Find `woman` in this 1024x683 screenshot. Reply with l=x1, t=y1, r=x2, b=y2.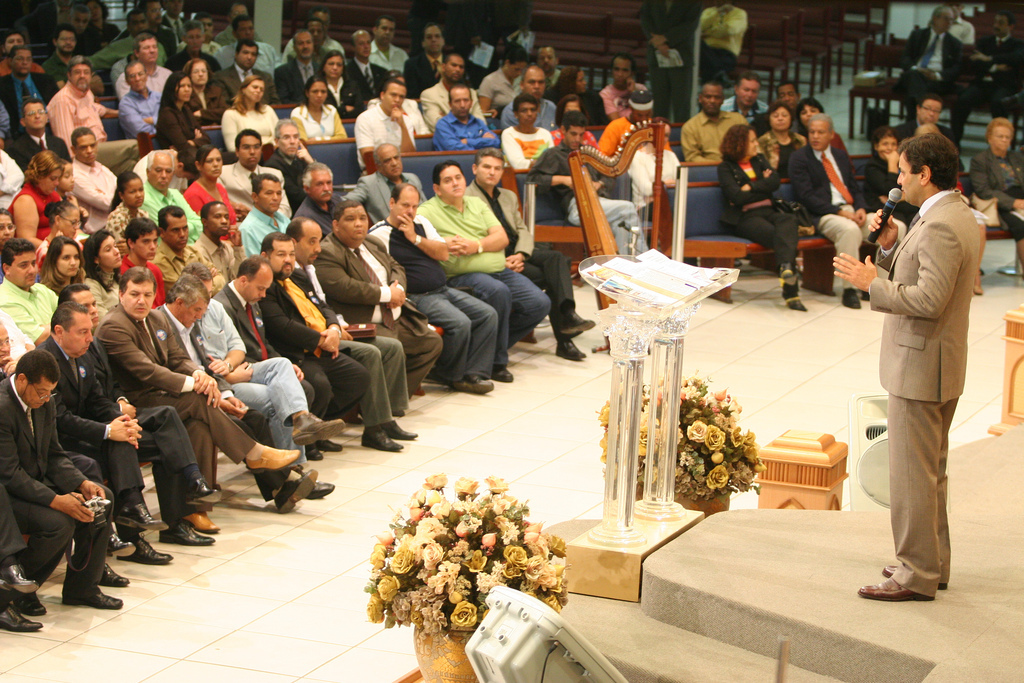
l=151, t=70, r=210, b=177.
